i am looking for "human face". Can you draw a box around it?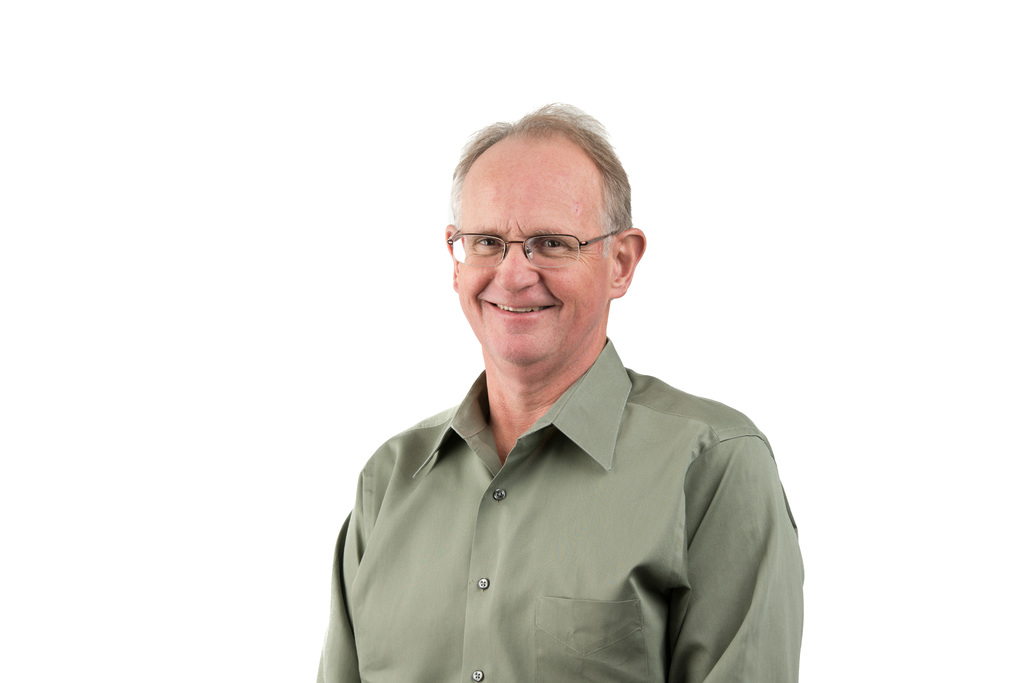
Sure, the bounding box is l=456, t=166, r=609, b=362.
